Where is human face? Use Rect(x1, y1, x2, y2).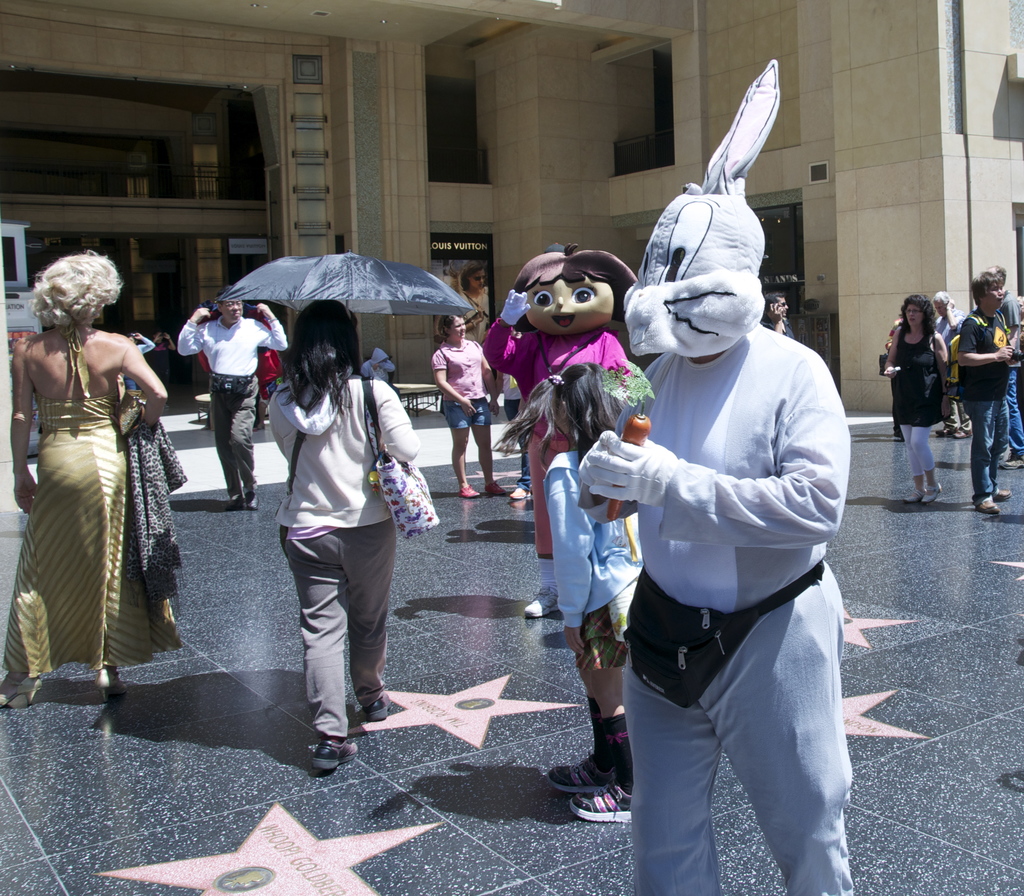
Rect(465, 259, 490, 287).
